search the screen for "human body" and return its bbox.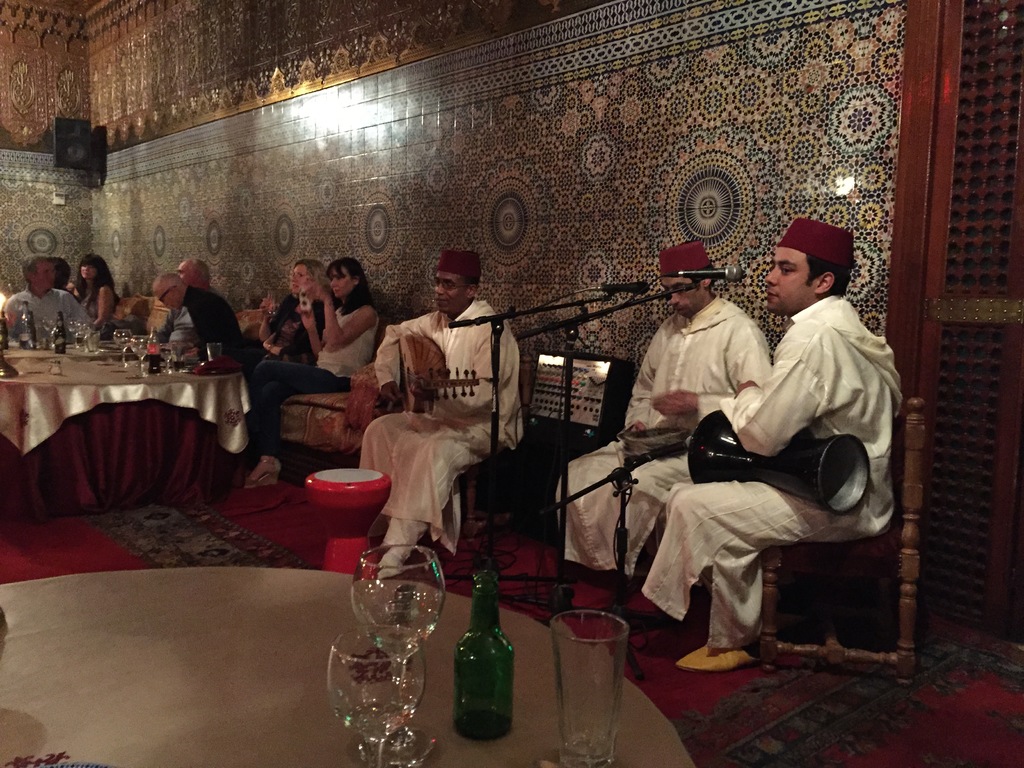
Found: (x1=74, y1=280, x2=115, y2=340).
